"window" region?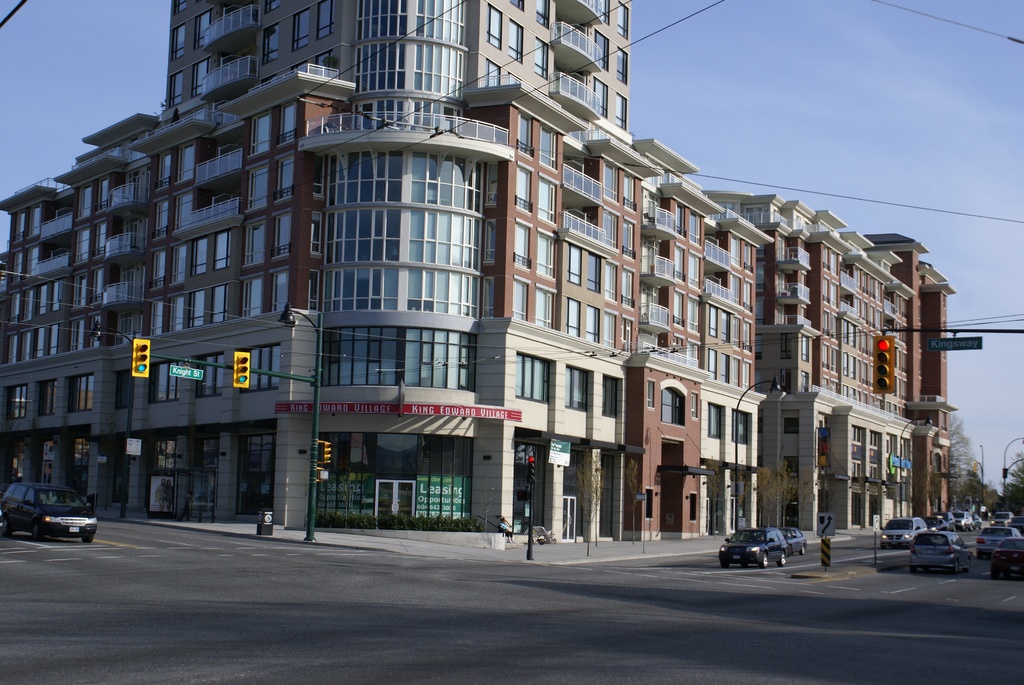
bbox(27, 290, 35, 322)
